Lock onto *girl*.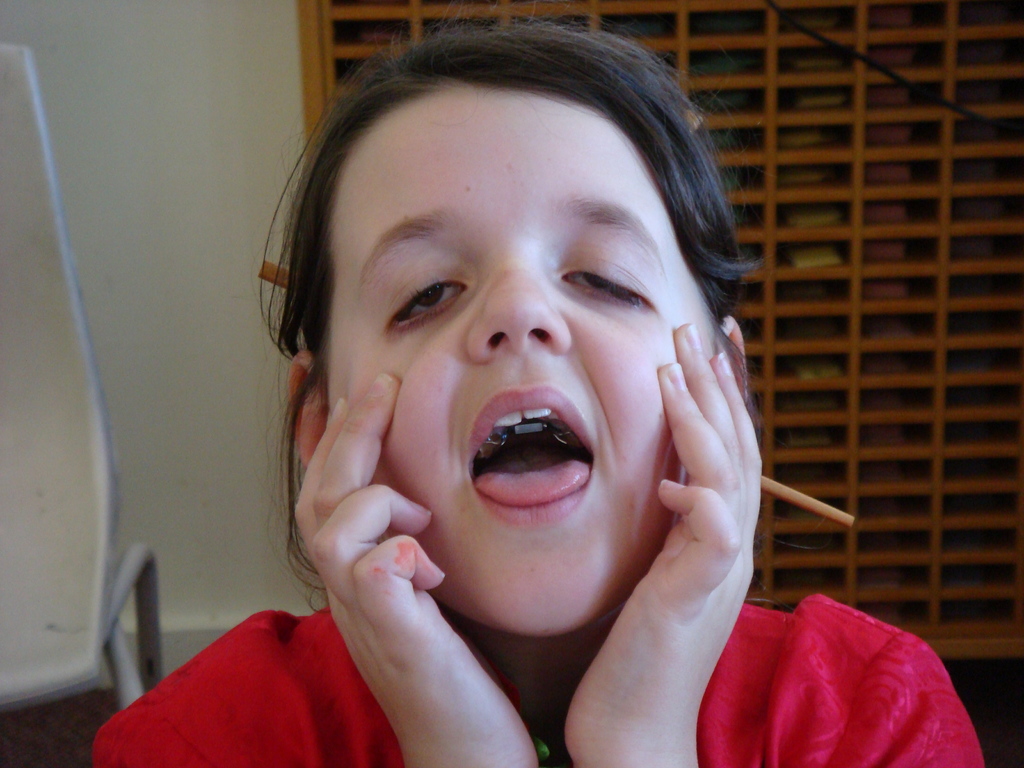
Locked: 90,0,984,767.
